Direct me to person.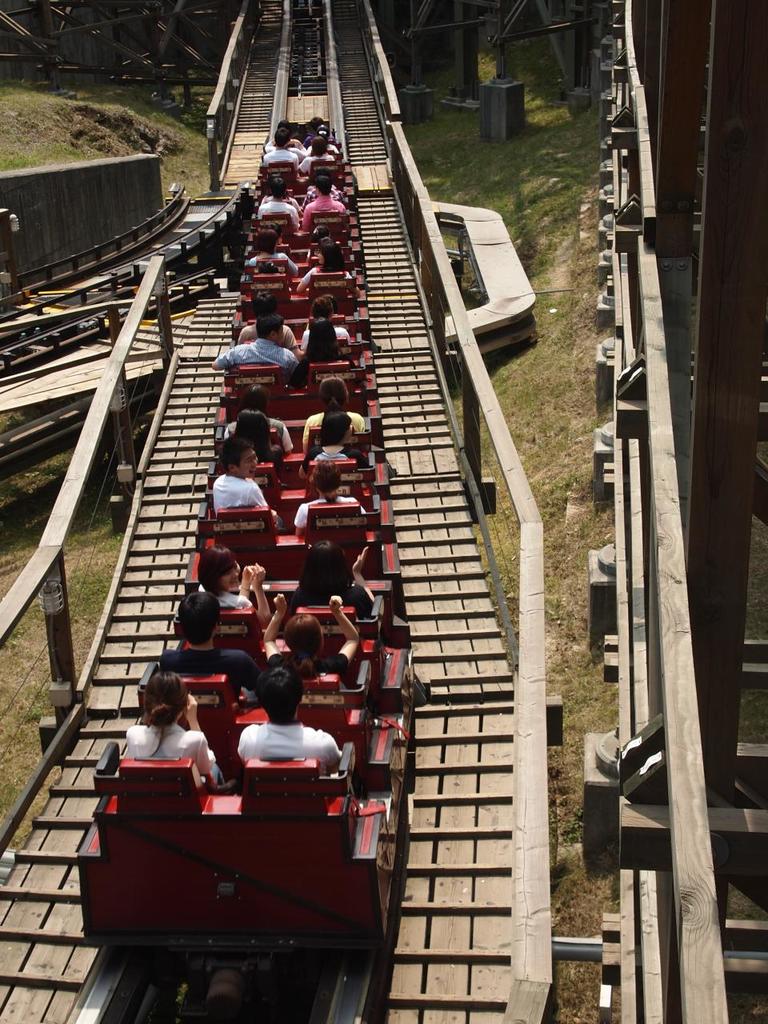
Direction: bbox(193, 542, 262, 606).
